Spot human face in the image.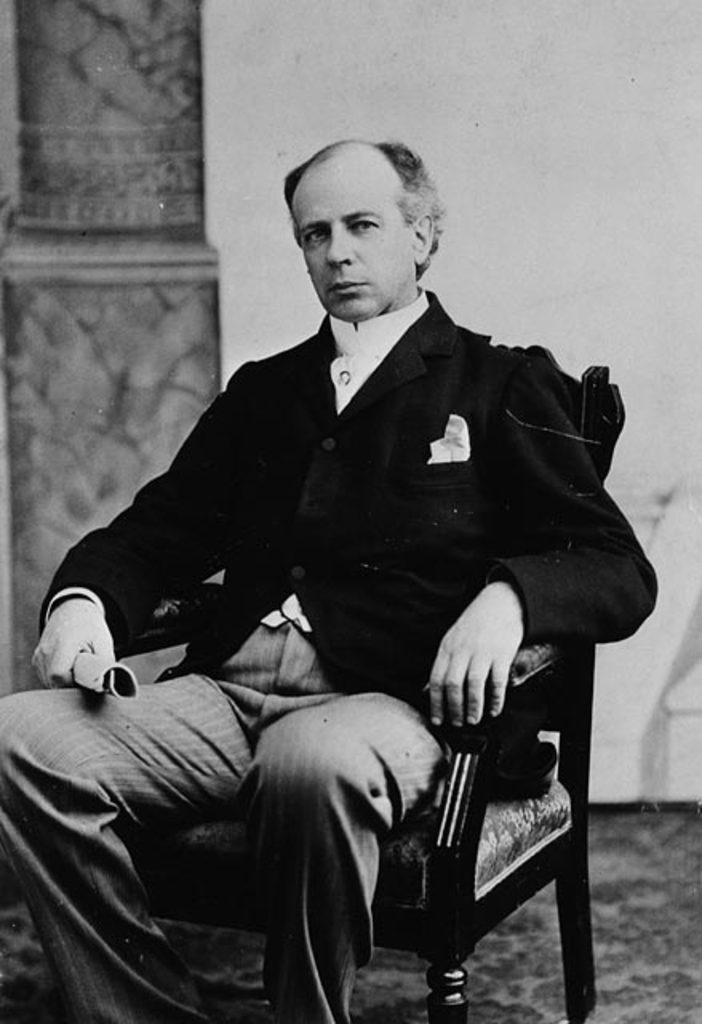
human face found at Rect(291, 146, 406, 334).
